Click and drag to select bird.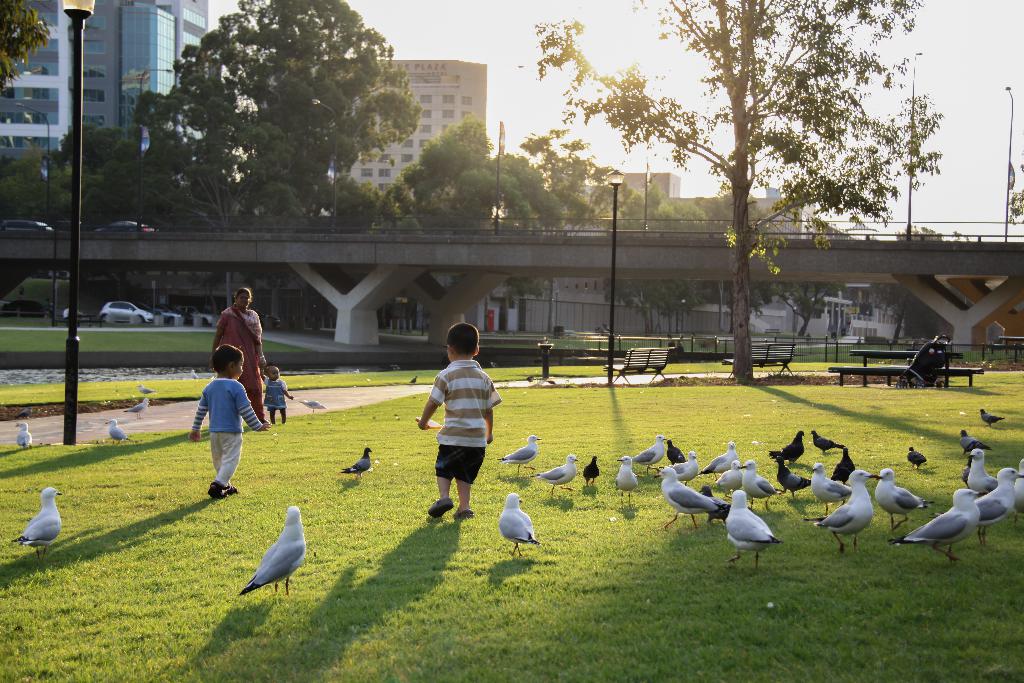
Selection: rect(339, 443, 374, 481).
